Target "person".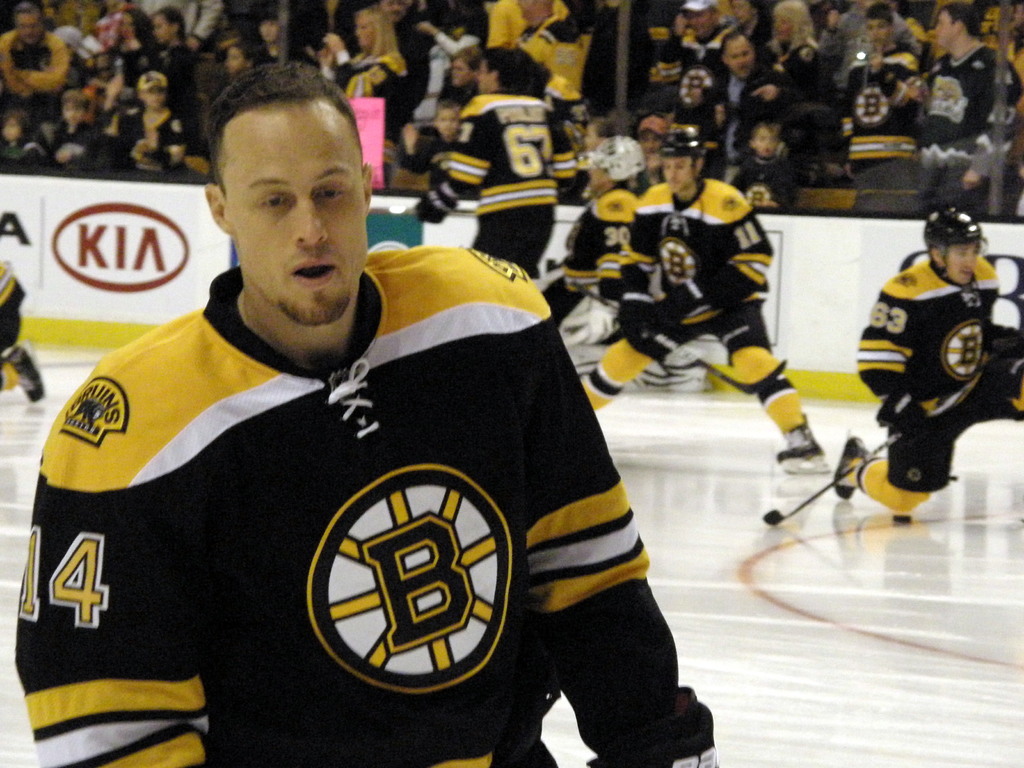
Target region: l=579, t=138, r=828, b=474.
